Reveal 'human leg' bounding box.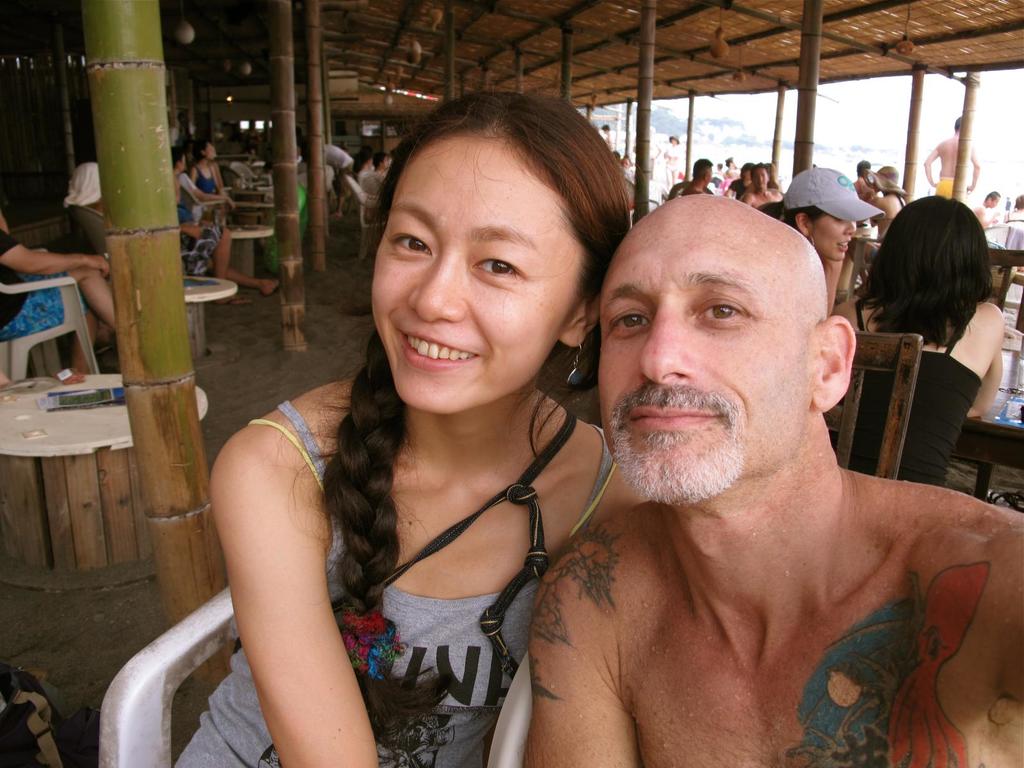
Revealed: (left=223, top=265, right=278, bottom=296).
